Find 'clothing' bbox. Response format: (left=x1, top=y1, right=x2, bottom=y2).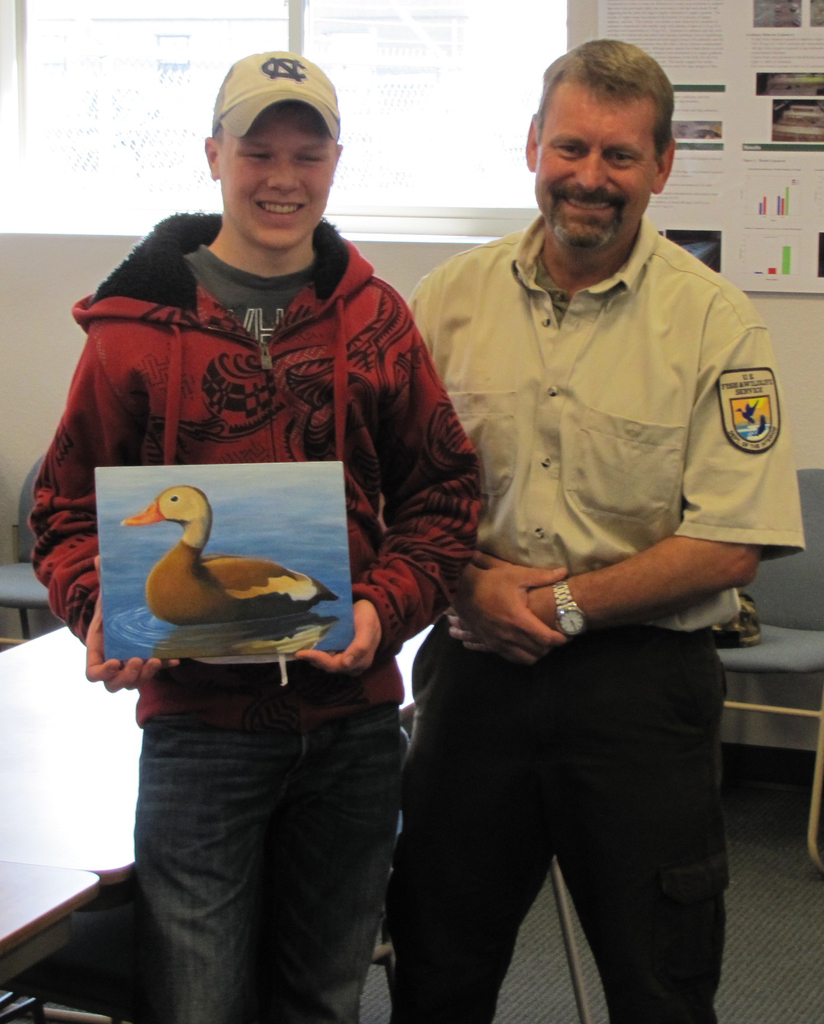
(left=402, top=207, right=804, bottom=1023).
